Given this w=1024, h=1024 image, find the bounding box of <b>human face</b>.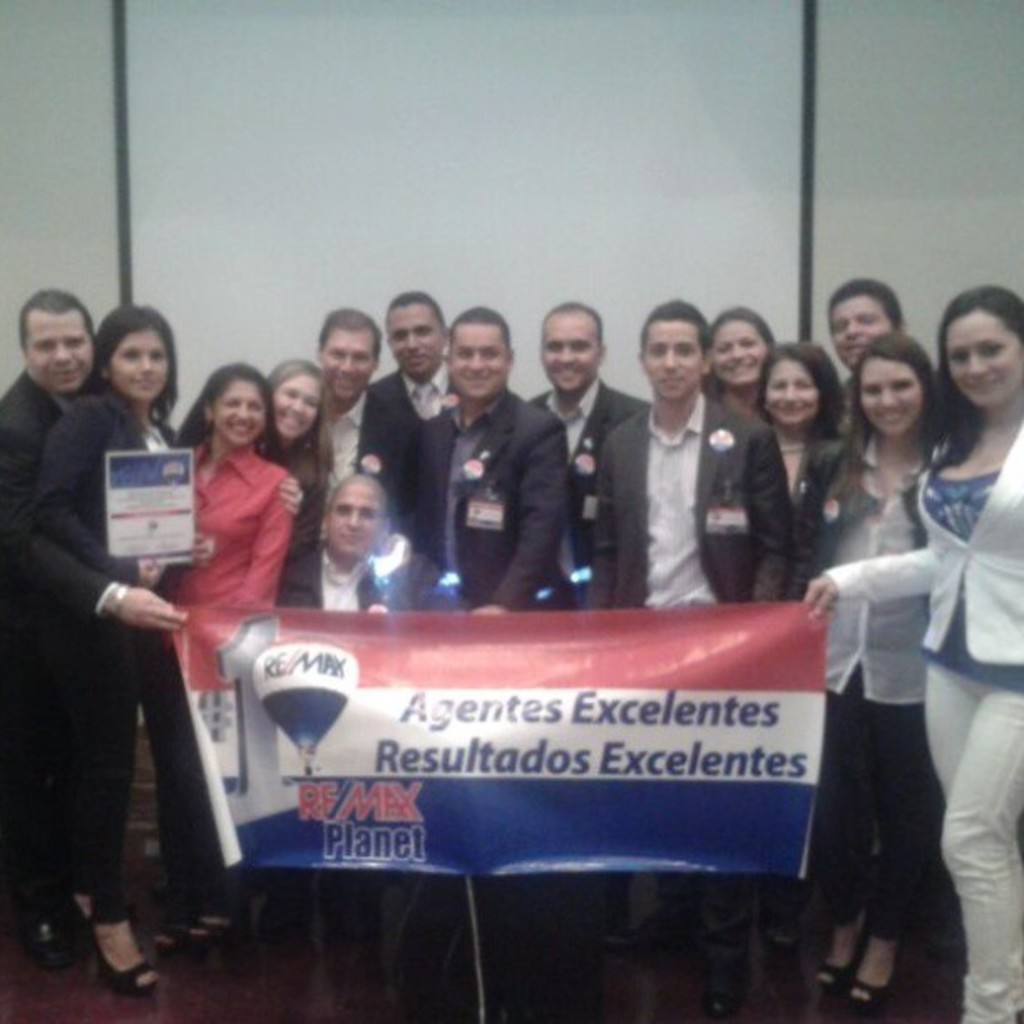
bbox=(25, 313, 97, 393).
